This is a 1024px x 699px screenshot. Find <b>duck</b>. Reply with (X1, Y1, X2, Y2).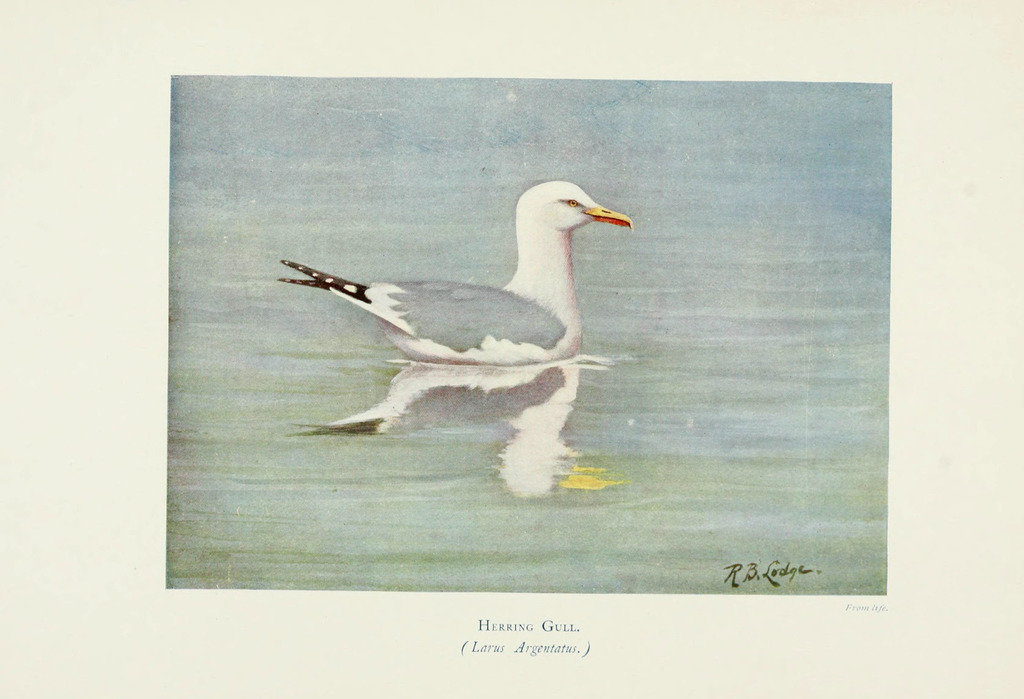
(330, 165, 605, 378).
